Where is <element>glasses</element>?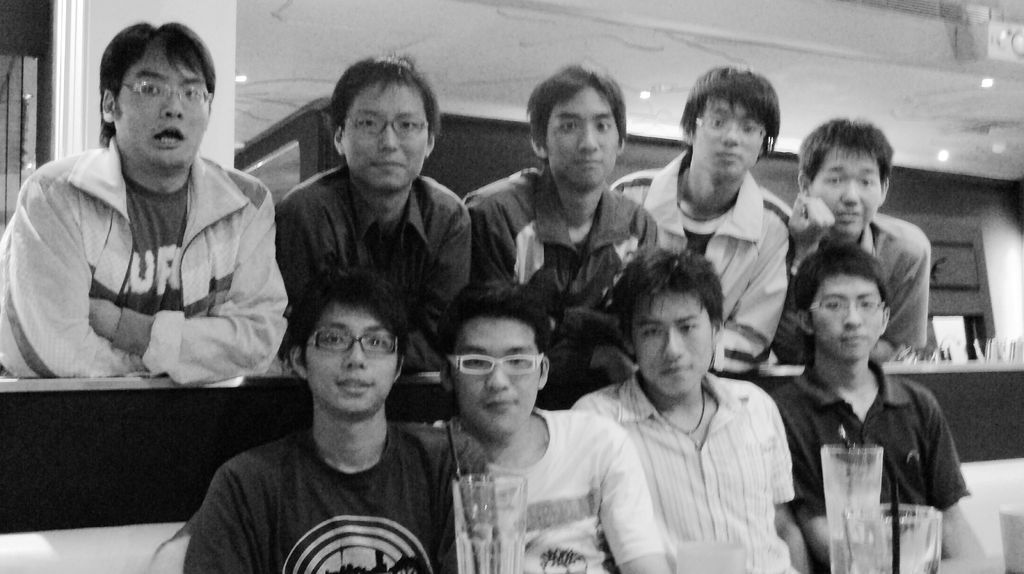
345/112/431/138.
